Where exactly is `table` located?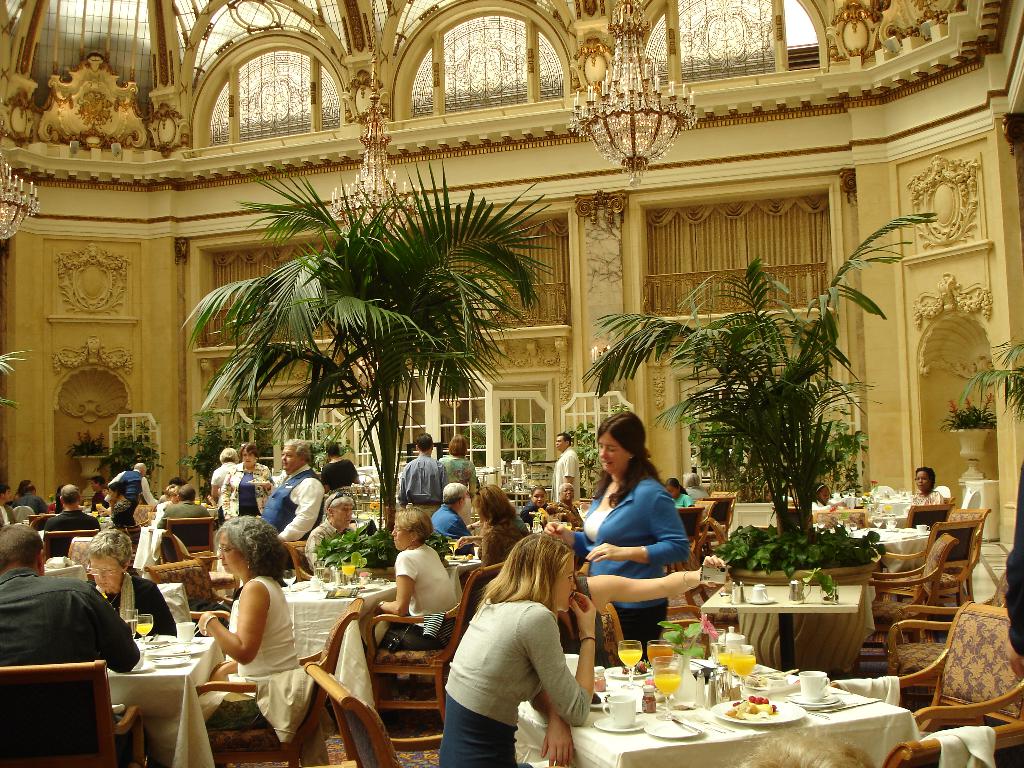
Its bounding box is {"left": 701, "top": 584, "right": 863, "bottom": 673}.
